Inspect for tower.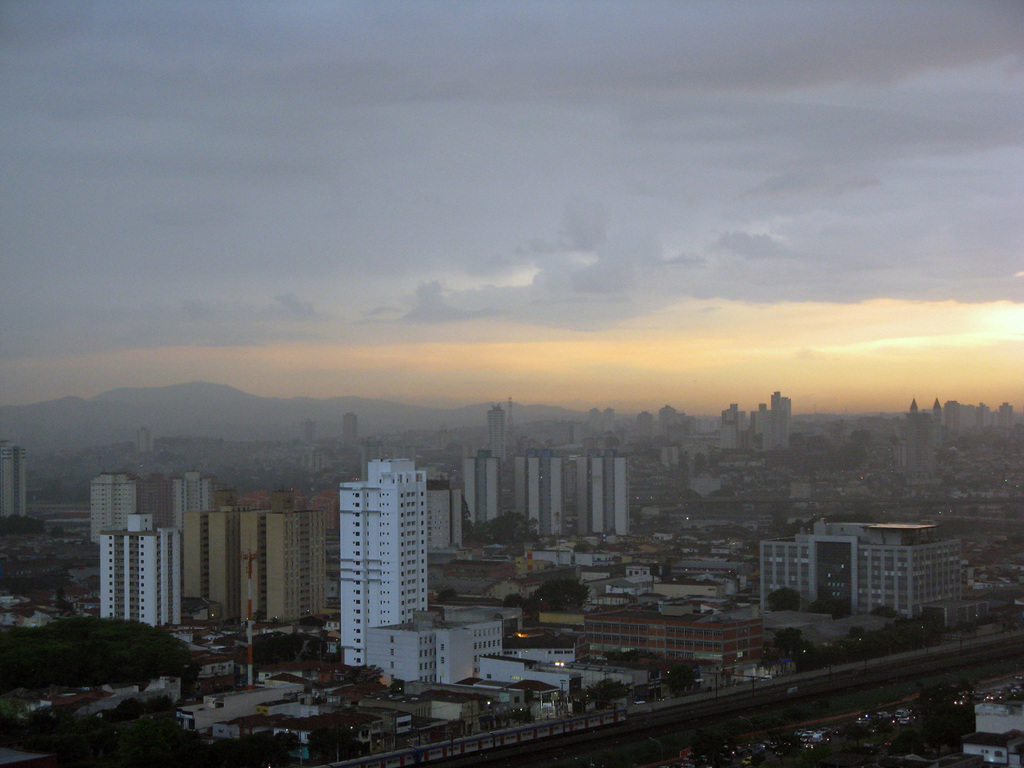
Inspection: rect(514, 442, 582, 550).
